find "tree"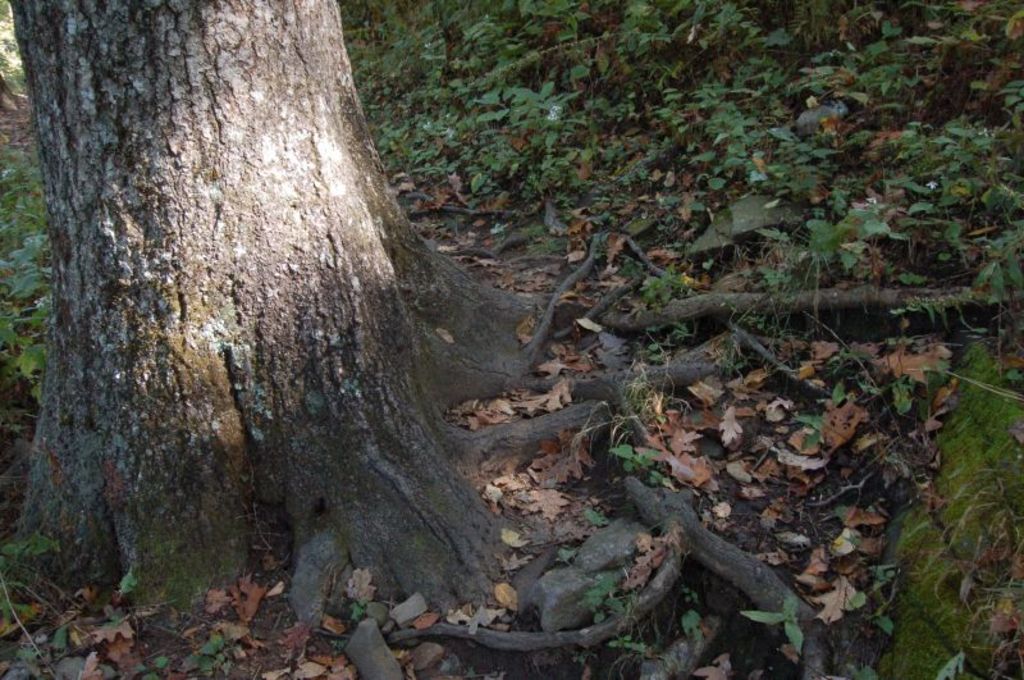
box(0, 0, 1021, 677)
